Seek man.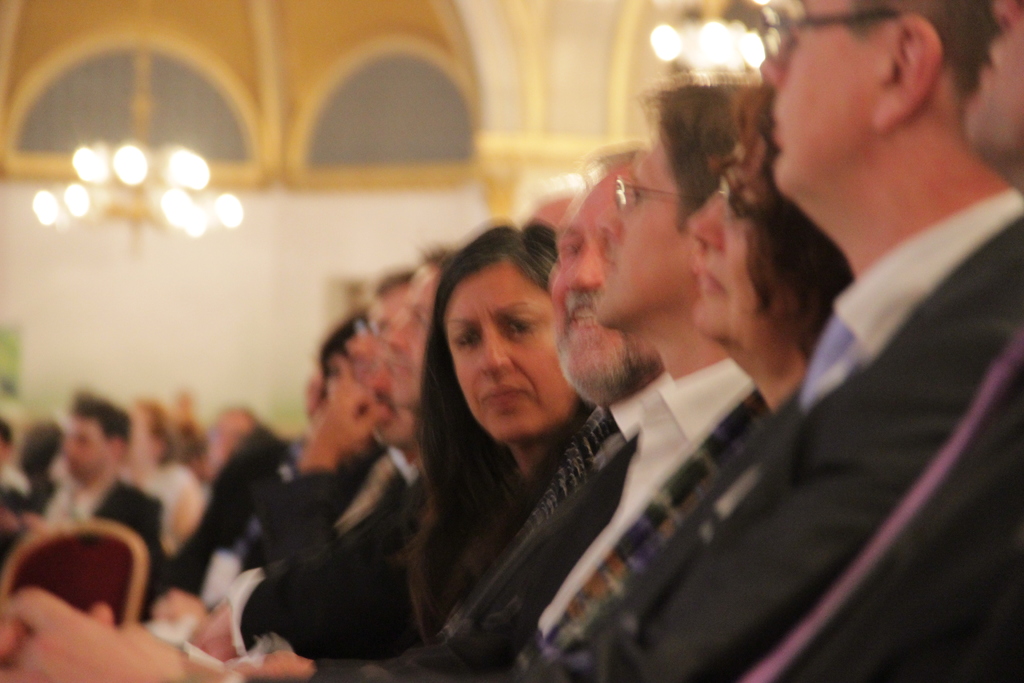
1/390/161/564.
